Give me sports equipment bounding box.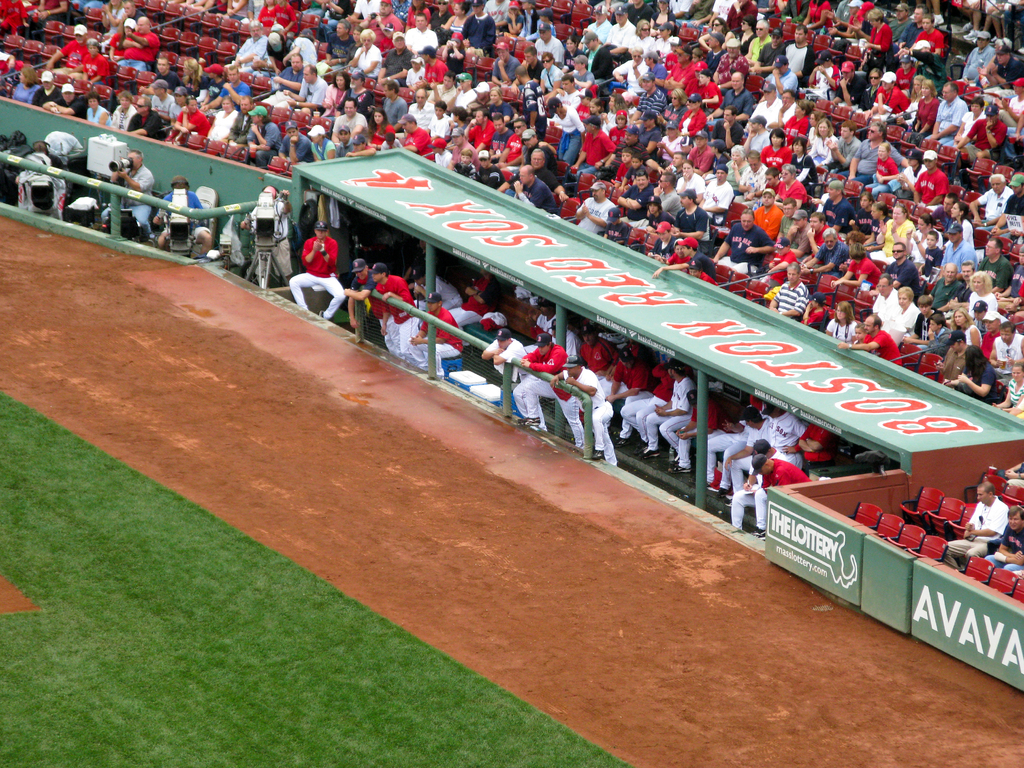
x1=717 y1=487 x2=734 y2=502.
